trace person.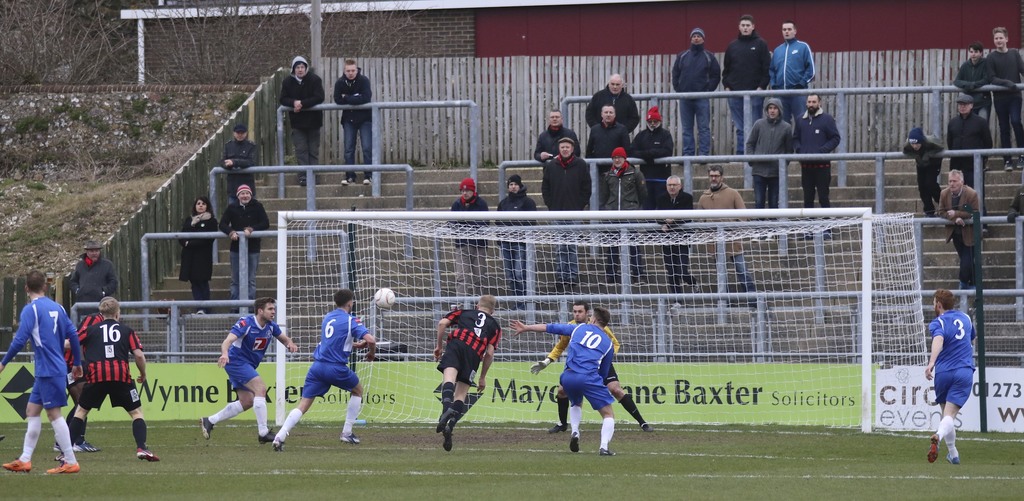
Traced to bbox=(795, 92, 836, 231).
